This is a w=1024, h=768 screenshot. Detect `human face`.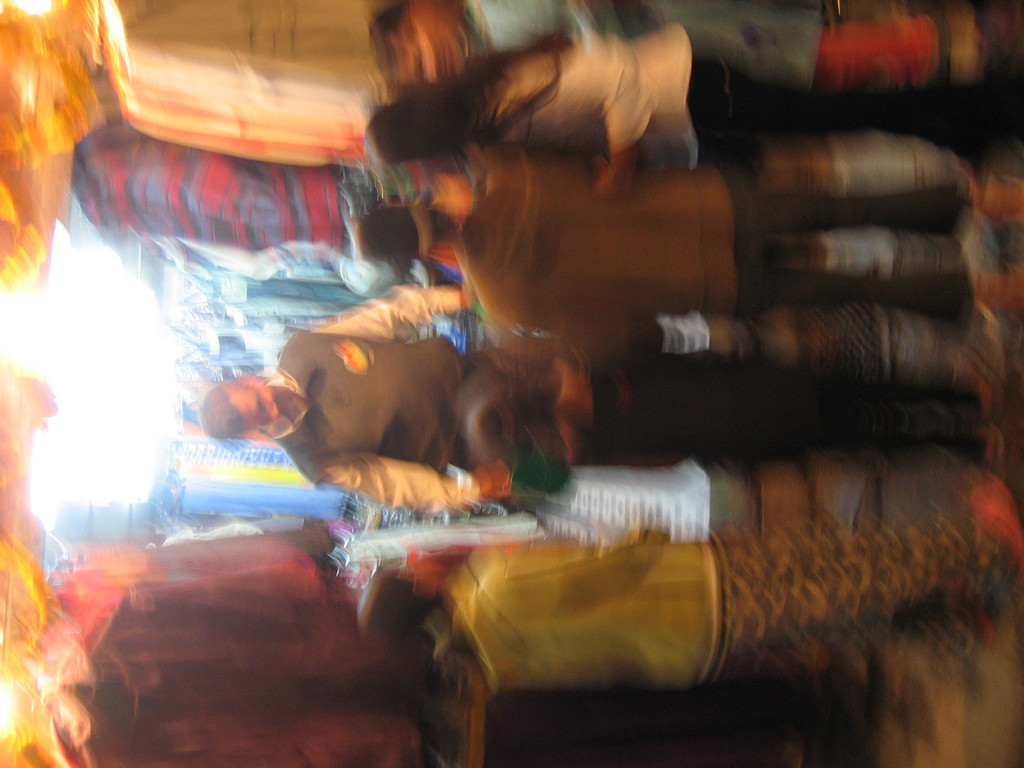
(left=234, top=383, right=309, bottom=436).
